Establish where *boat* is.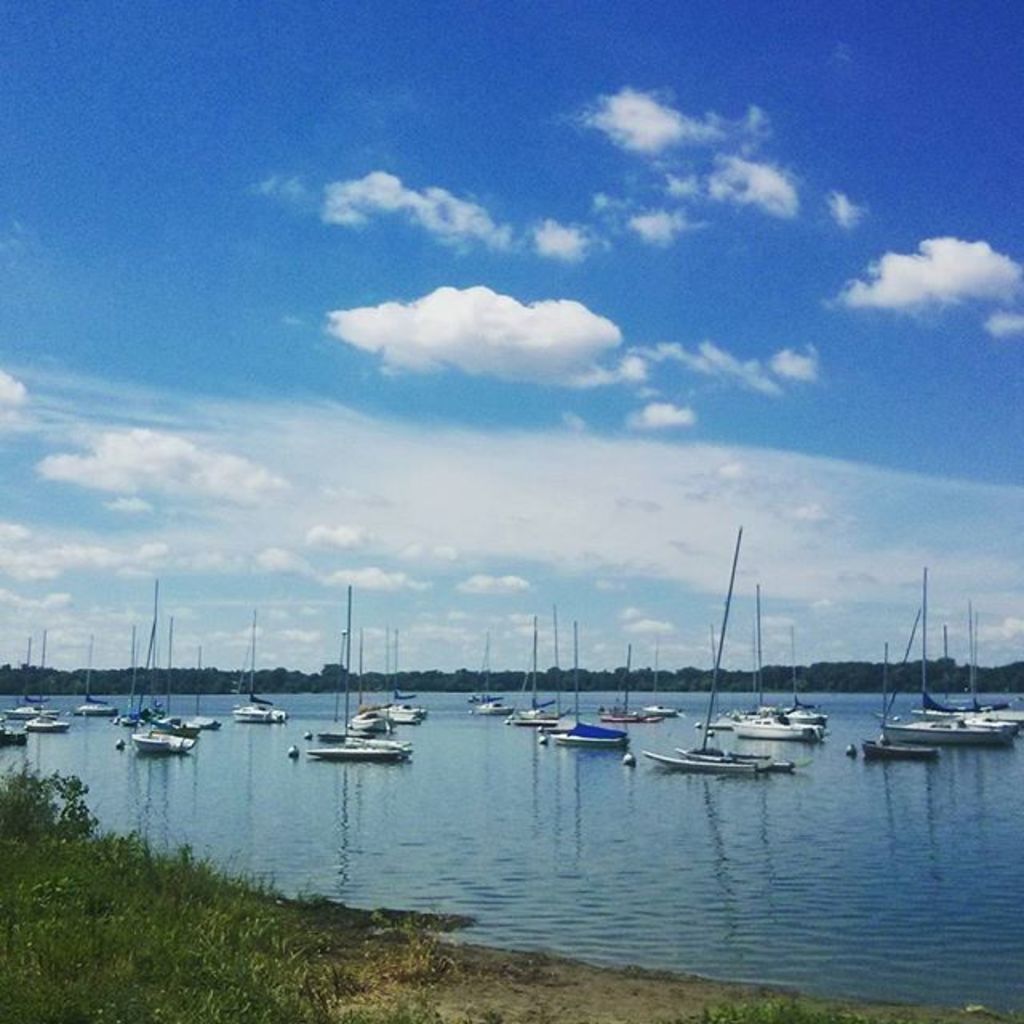
Established at bbox=[298, 734, 421, 770].
